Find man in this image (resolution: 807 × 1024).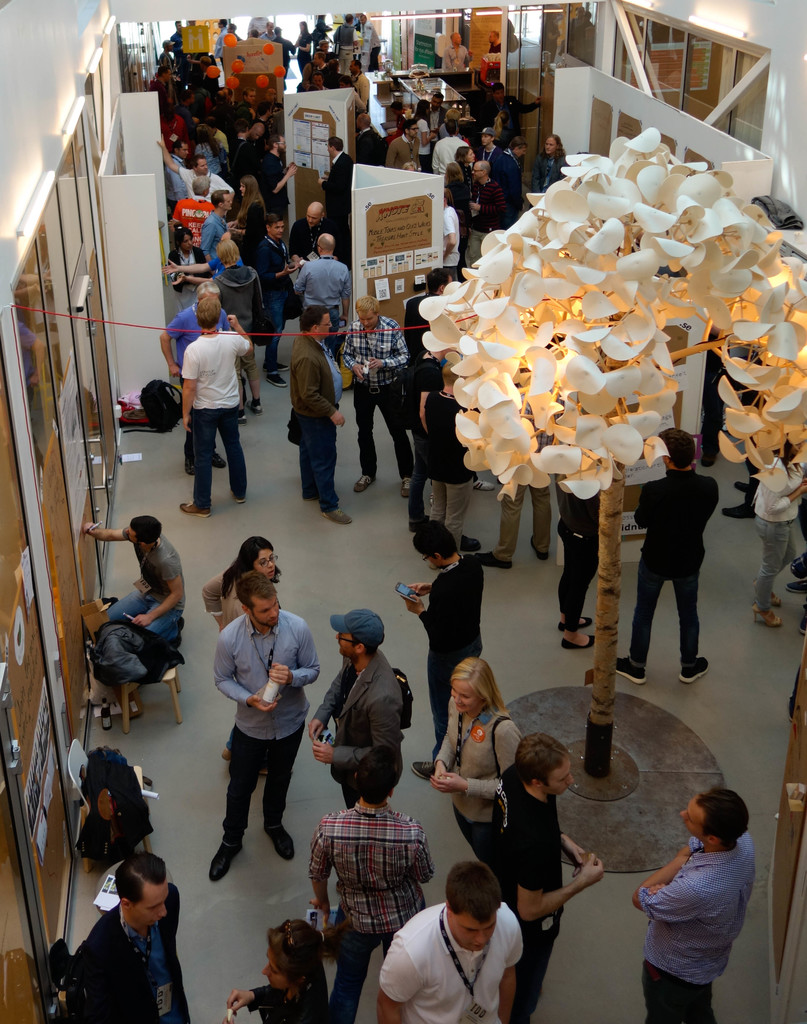
401, 525, 488, 779.
